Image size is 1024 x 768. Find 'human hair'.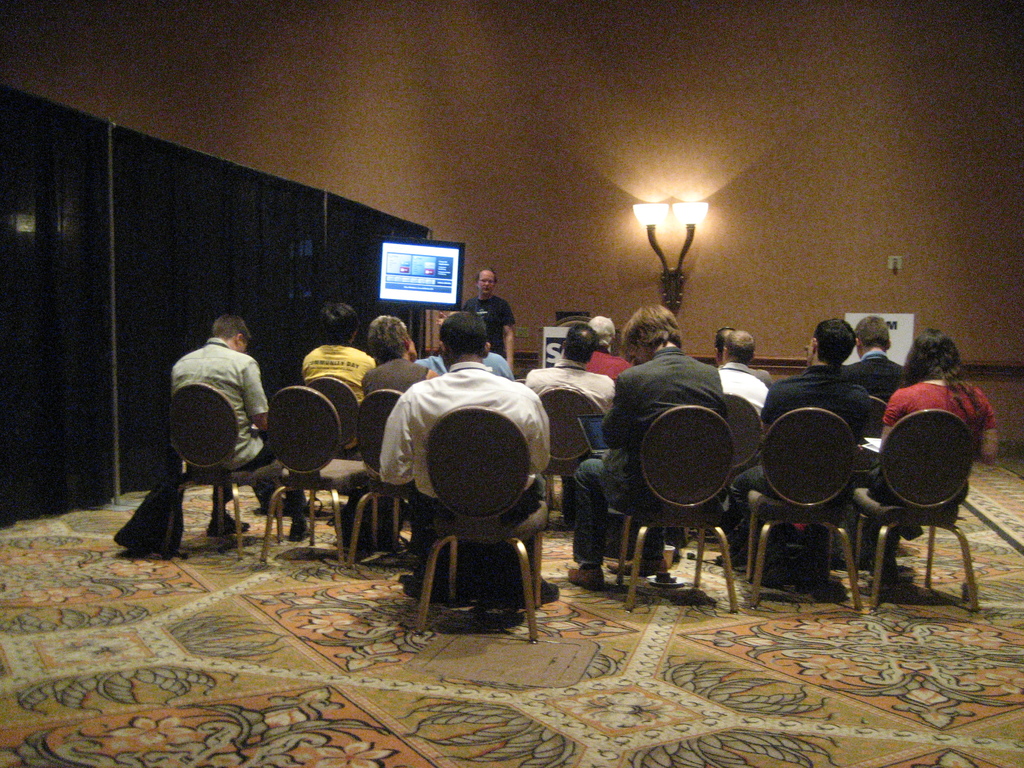
(x1=209, y1=311, x2=253, y2=344).
